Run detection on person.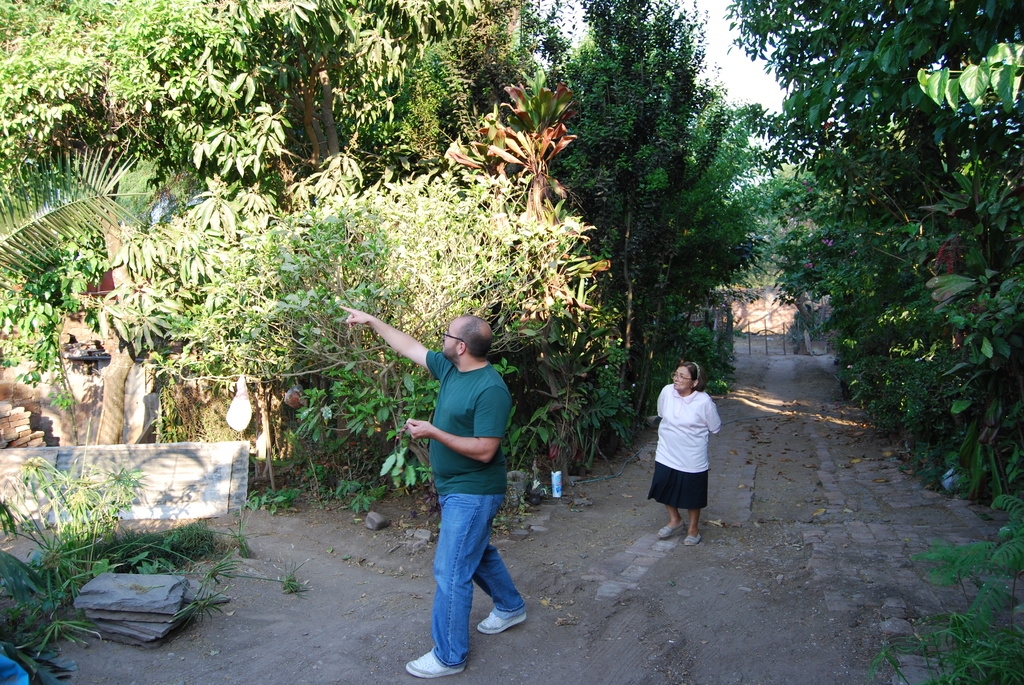
Result: BBox(646, 357, 725, 558).
